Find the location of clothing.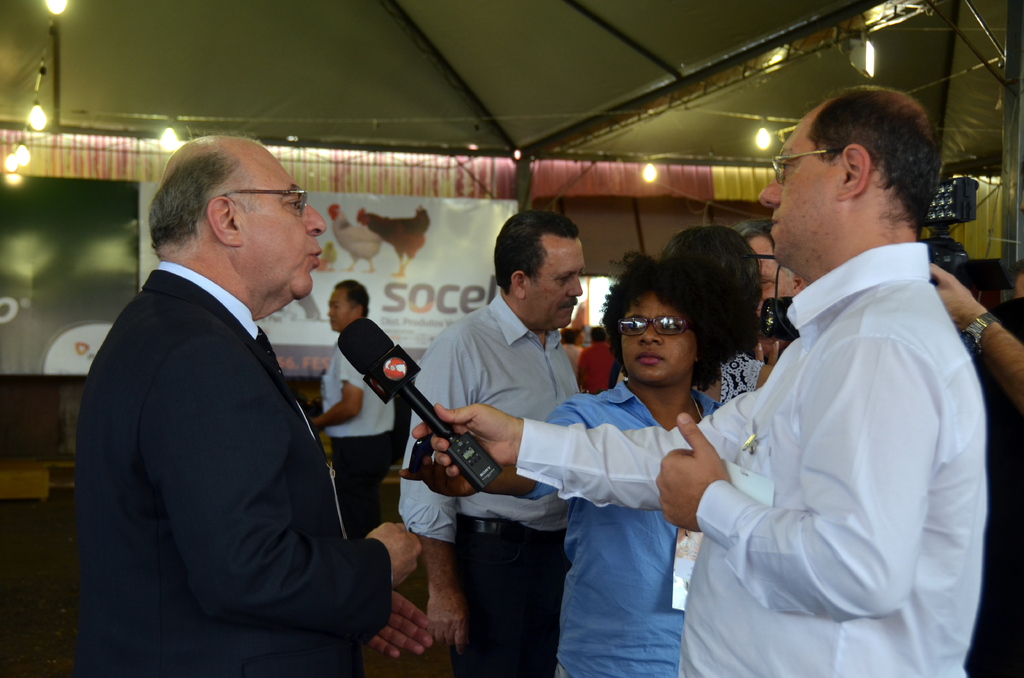
Location: left=314, top=332, right=406, bottom=541.
